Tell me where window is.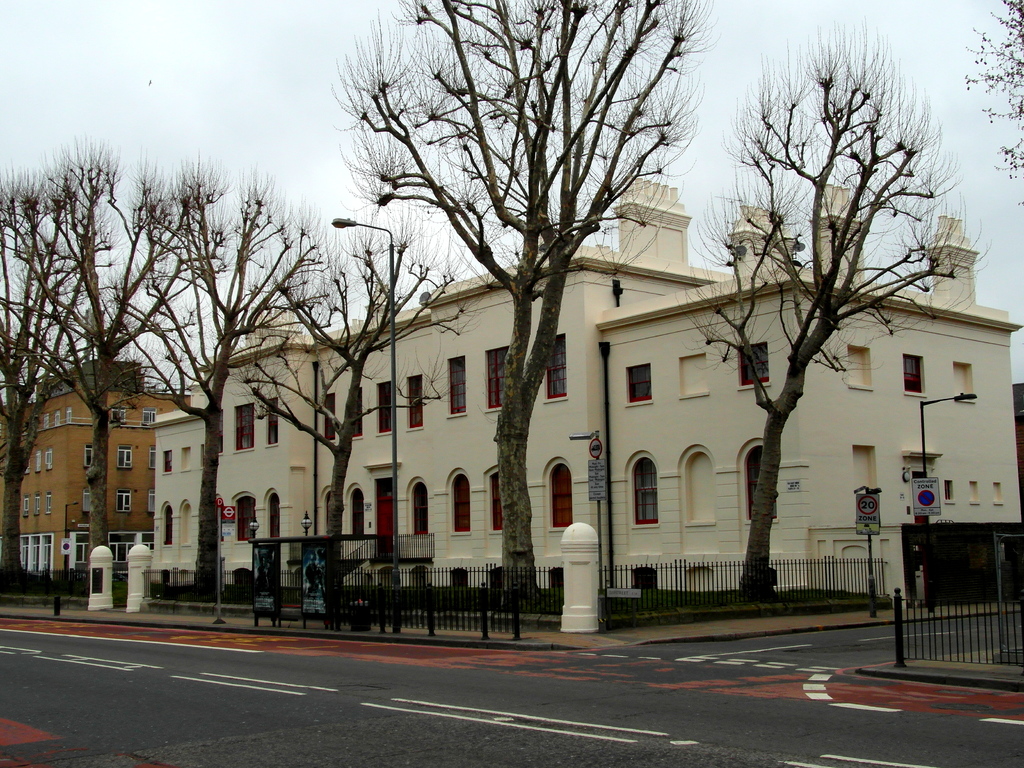
window is at {"x1": 112, "y1": 404, "x2": 136, "y2": 419}.
